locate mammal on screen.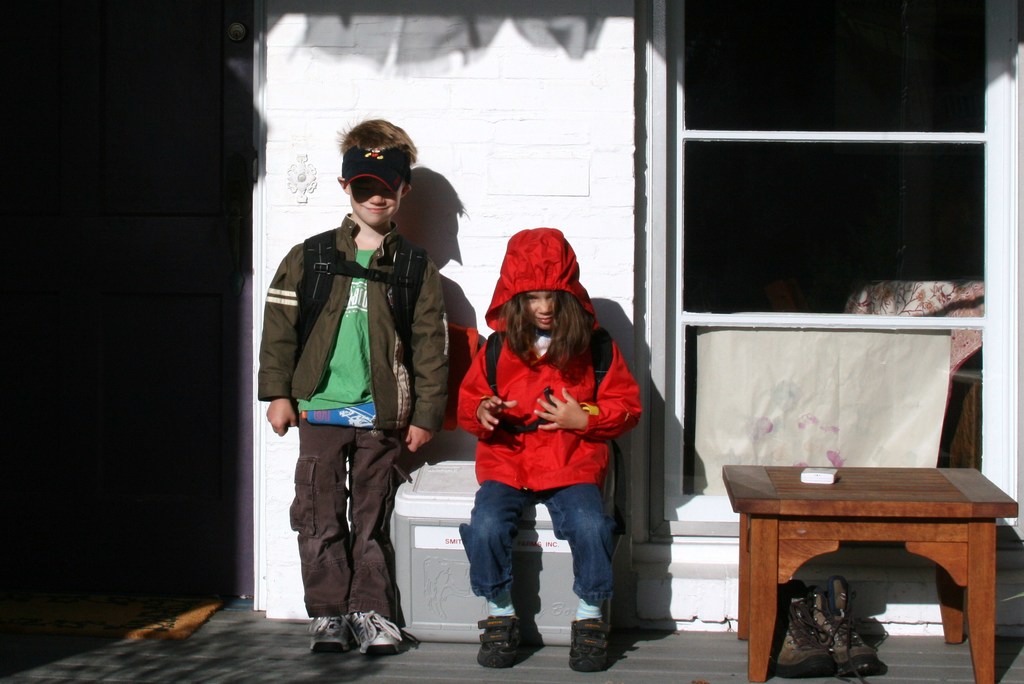
On screen at (255, 108, 452, 653).
